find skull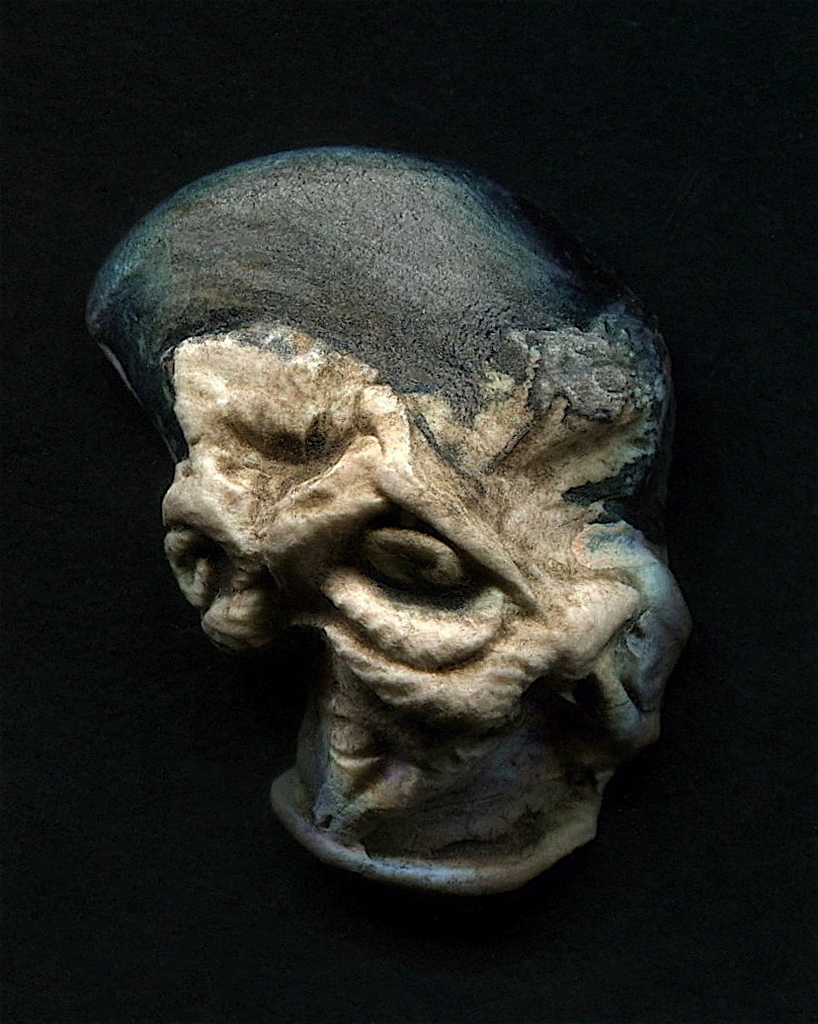
88/146/699/855
